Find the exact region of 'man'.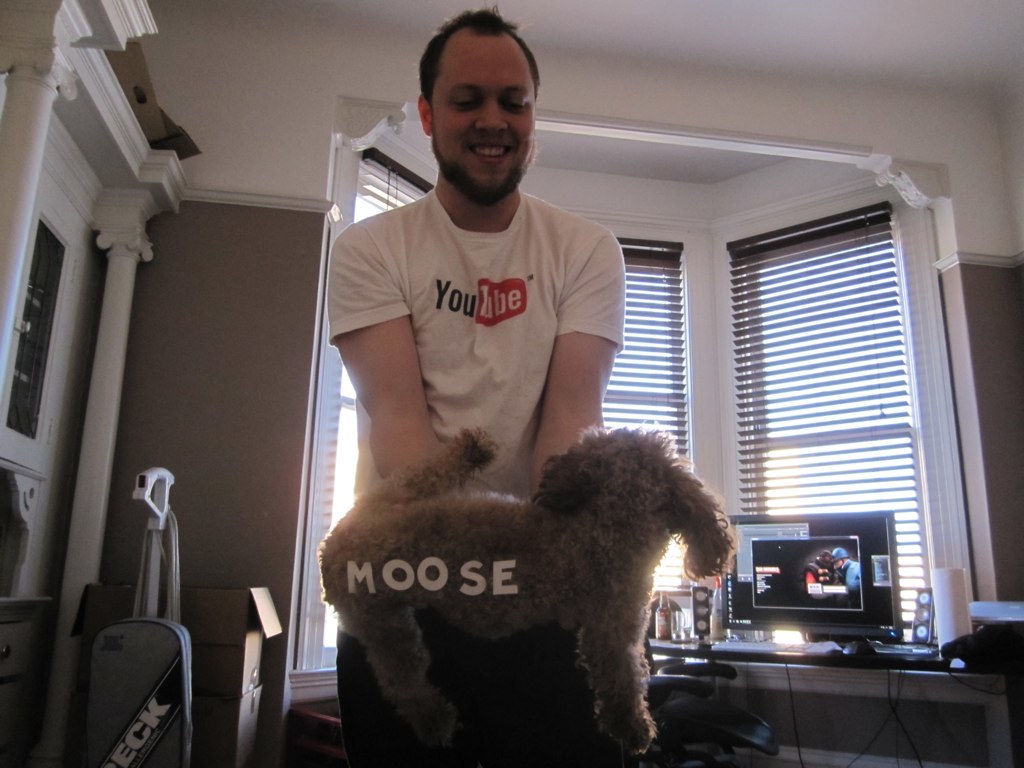
Exact region: l=323, t=0, r=627, b=767.
